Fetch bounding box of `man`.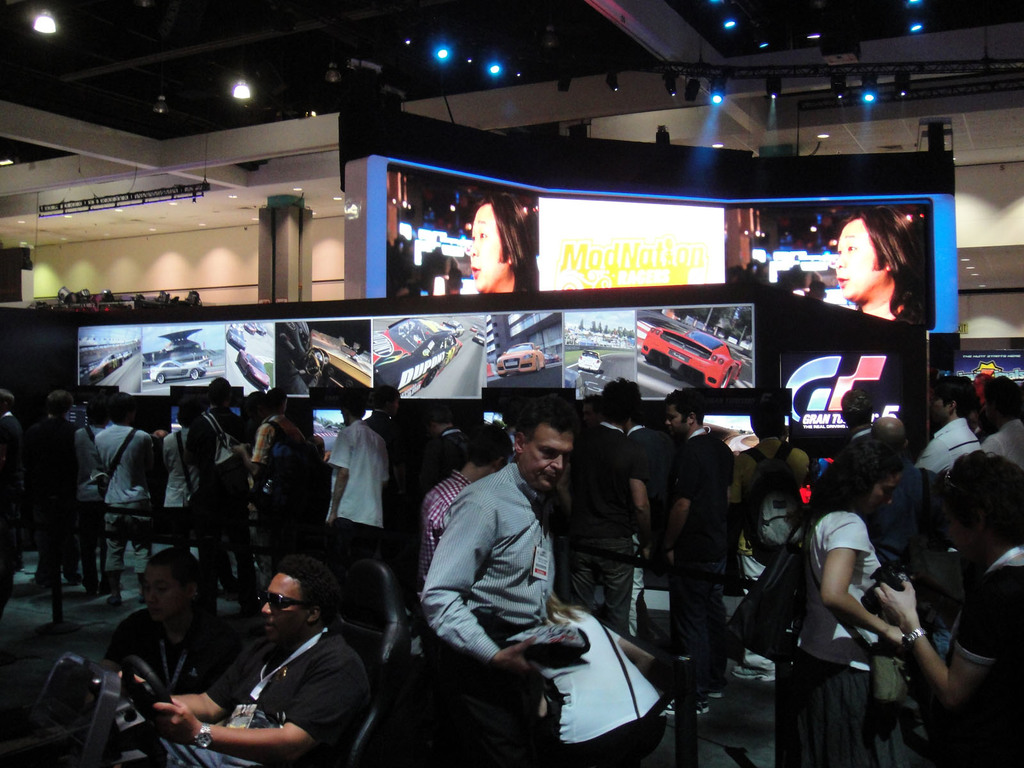
Bbox: 404 420 580 718.
